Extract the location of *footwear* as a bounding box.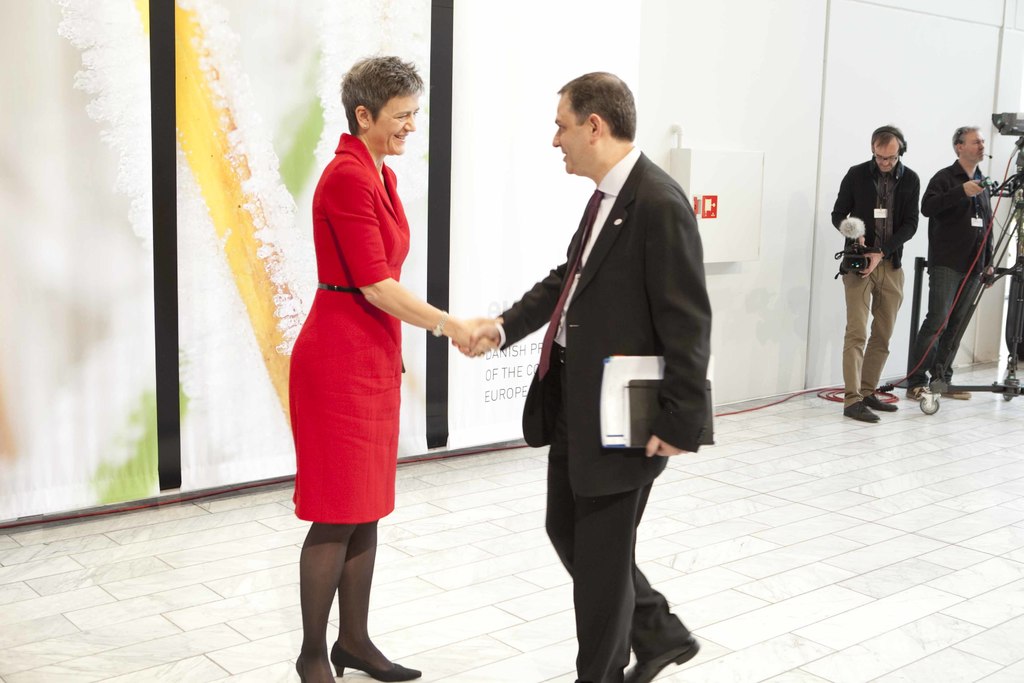
x1=862 y1=393 x2=900 y2=413.
